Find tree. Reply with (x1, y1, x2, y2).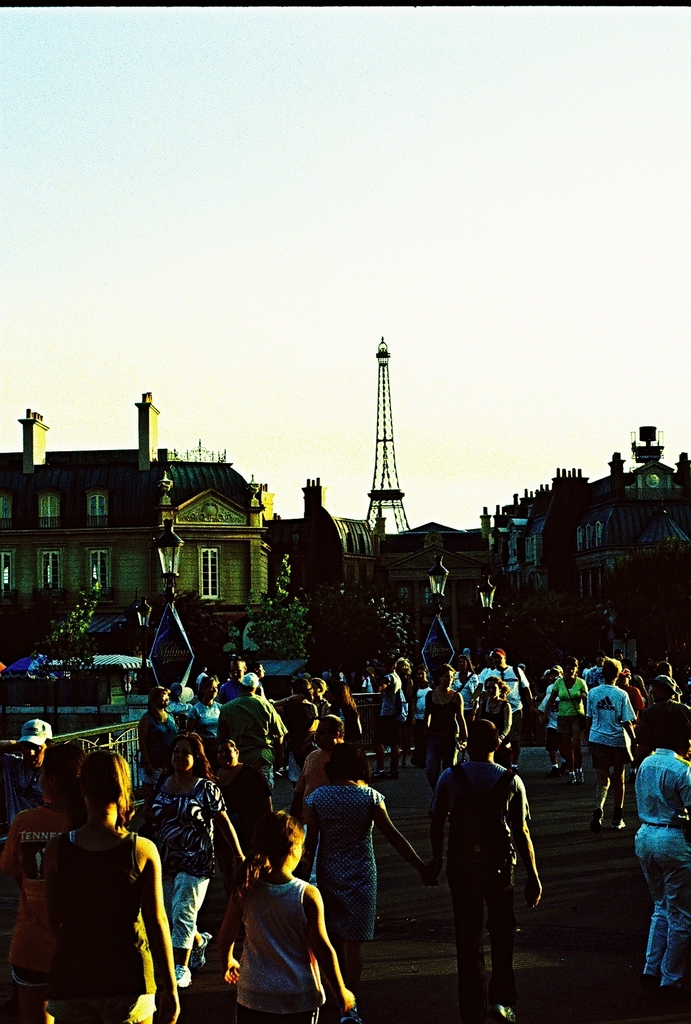
(296, 590, 408, 680).
